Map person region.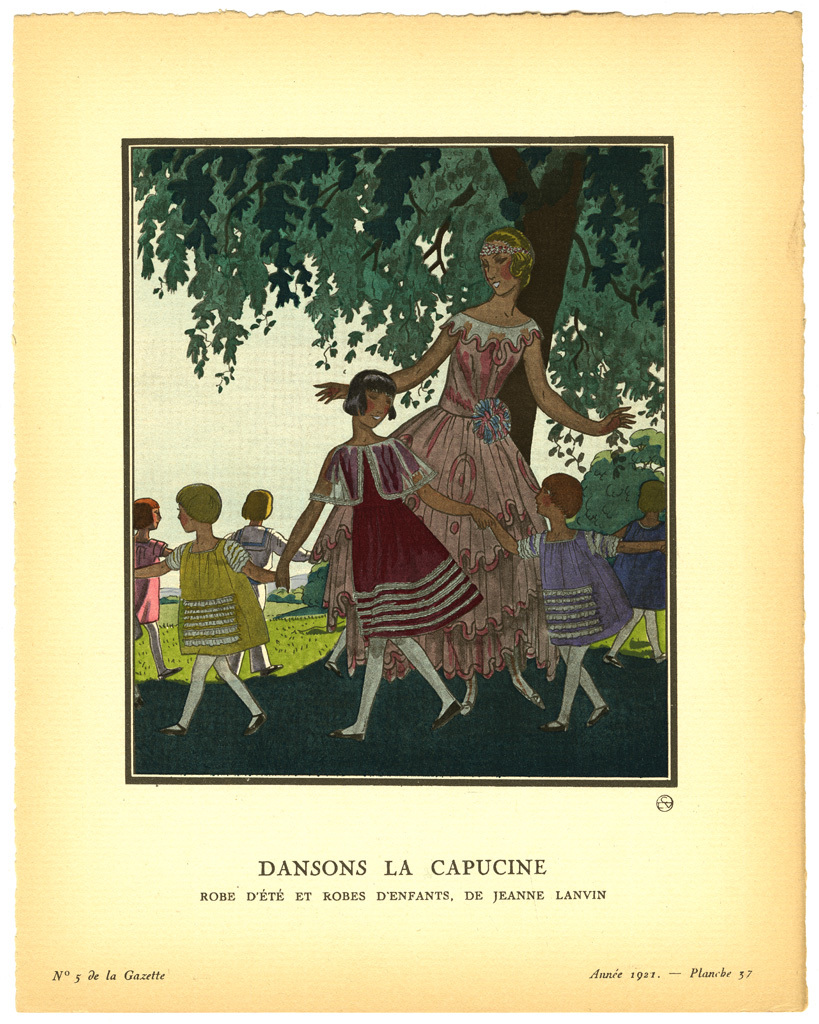
Mapped to box=[612, 480, 667, 666].
